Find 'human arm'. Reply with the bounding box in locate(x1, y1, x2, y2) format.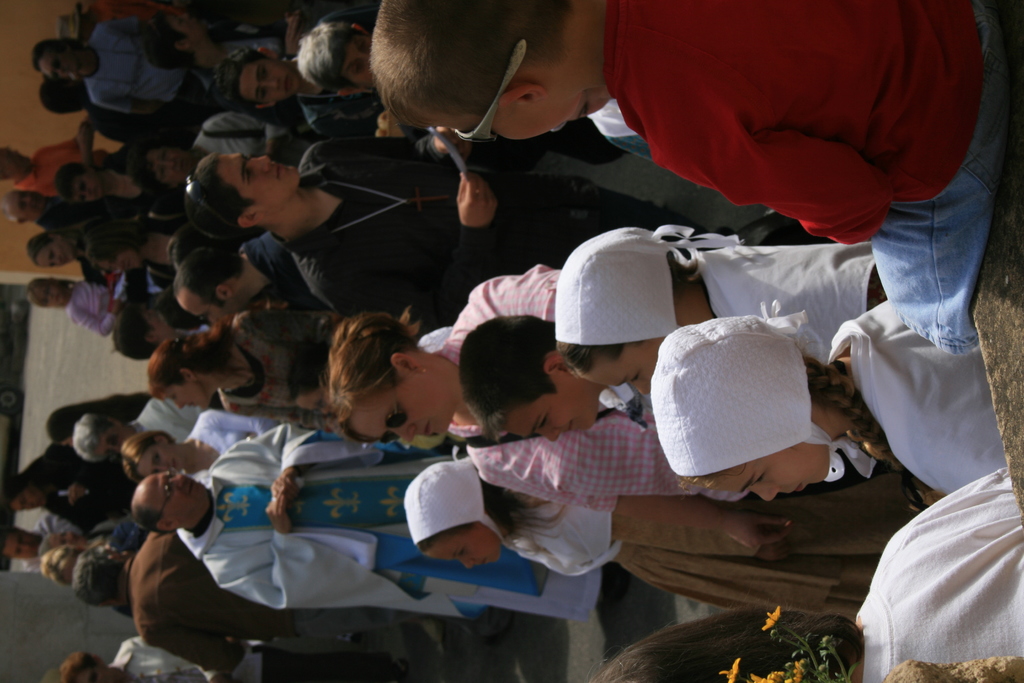
locate(472, 490, 803, 554).
